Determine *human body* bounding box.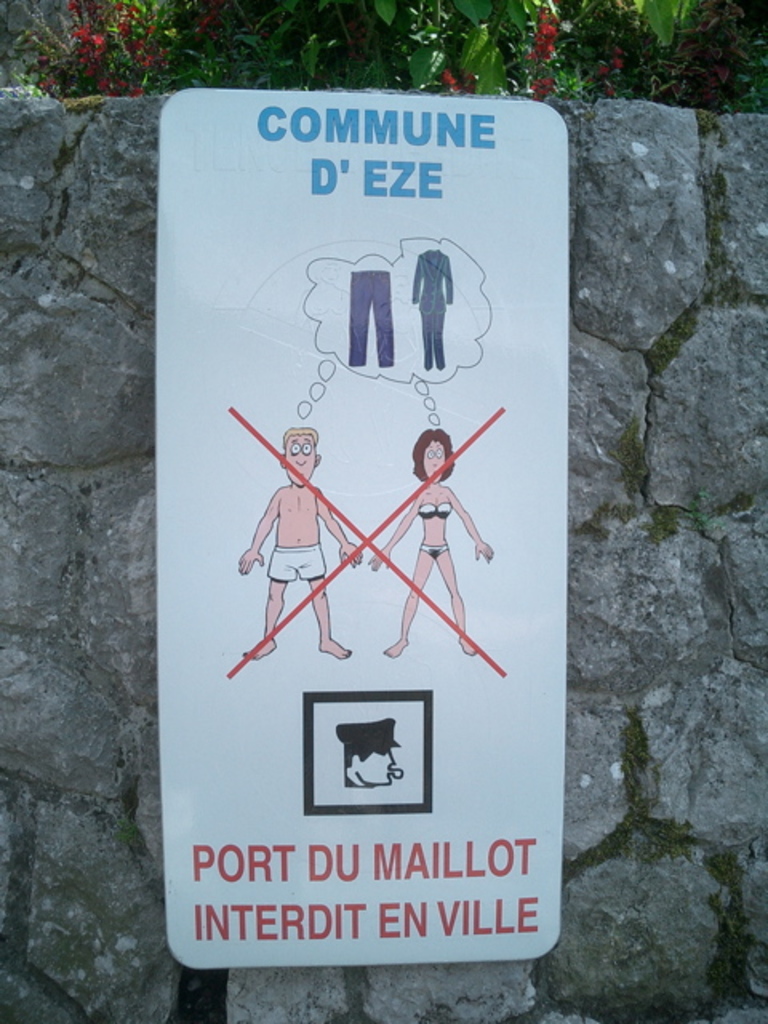
Determined: BBox(238, 429, 363, 658).
